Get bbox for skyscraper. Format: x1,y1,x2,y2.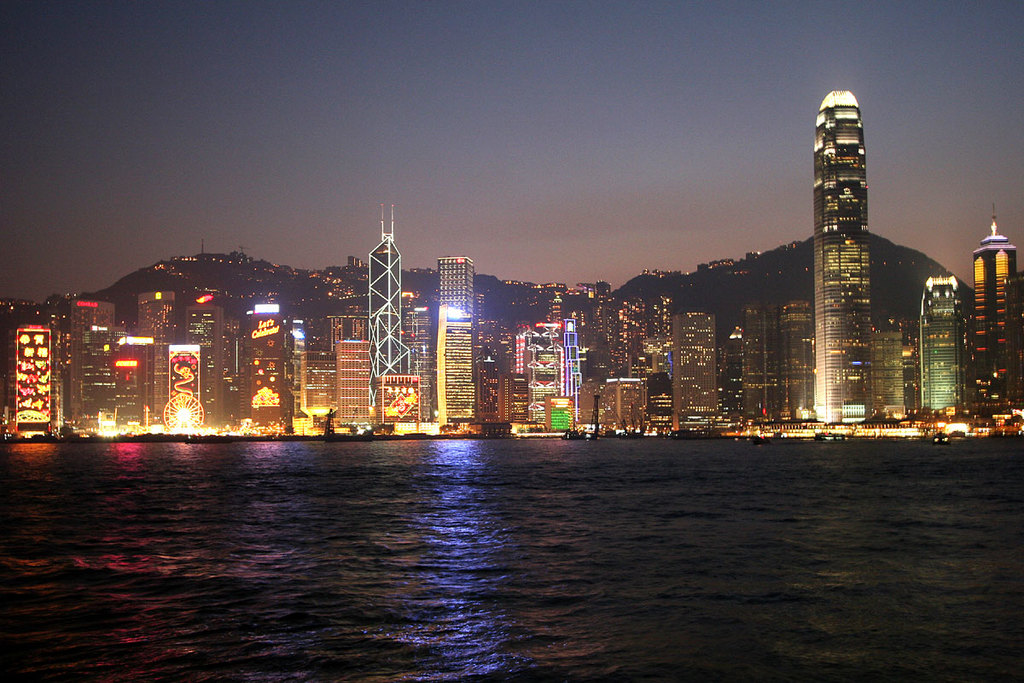
432,255,483,428.
